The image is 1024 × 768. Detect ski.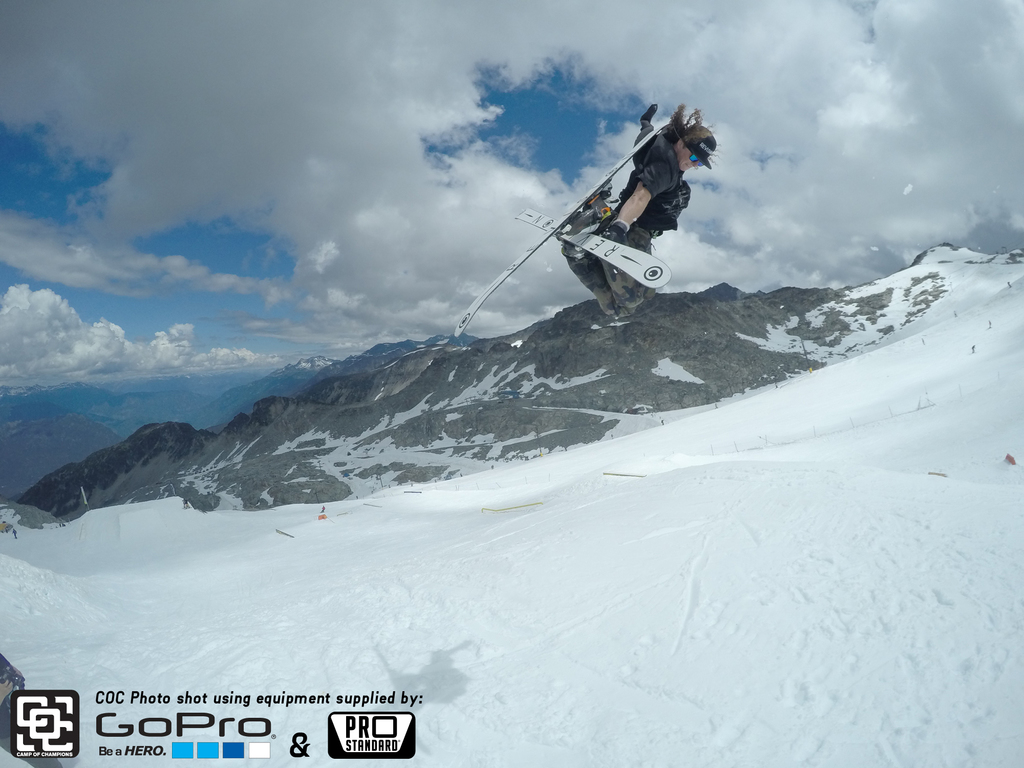
Detection: l=456, t=124, r=666, b=335.
